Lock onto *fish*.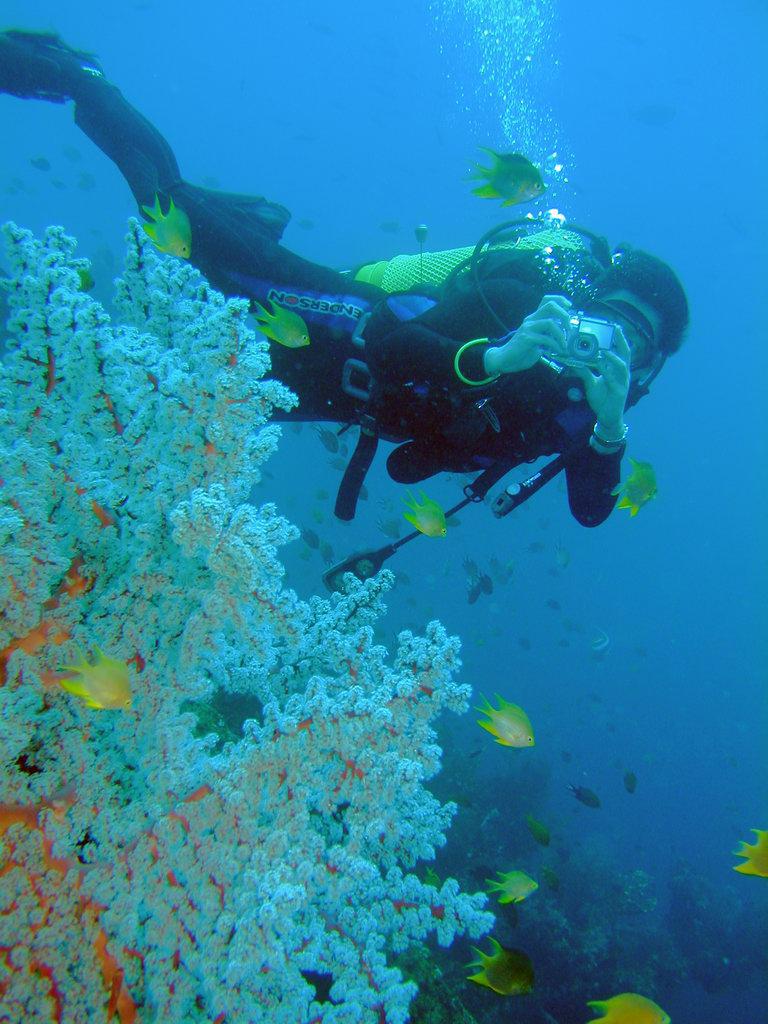
Locked: <bbox>318, 489, 330, 500</bbox>.
